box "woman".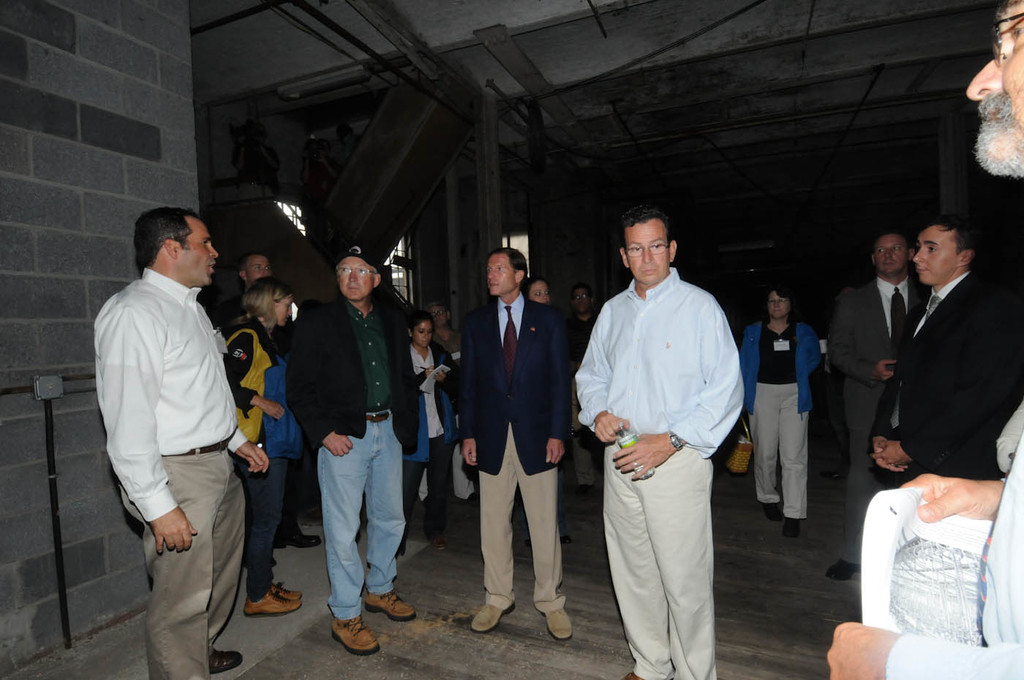
<bbox>736, 286, 816, 525</bbox>.
